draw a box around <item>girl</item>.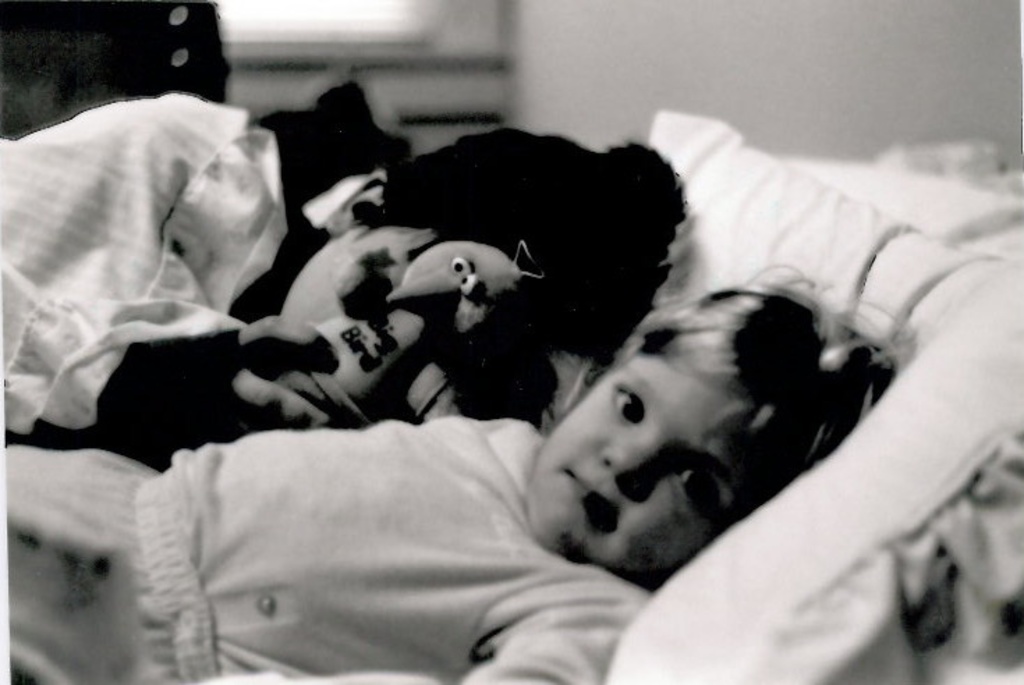
BBox(1, 262, 920, 684).
